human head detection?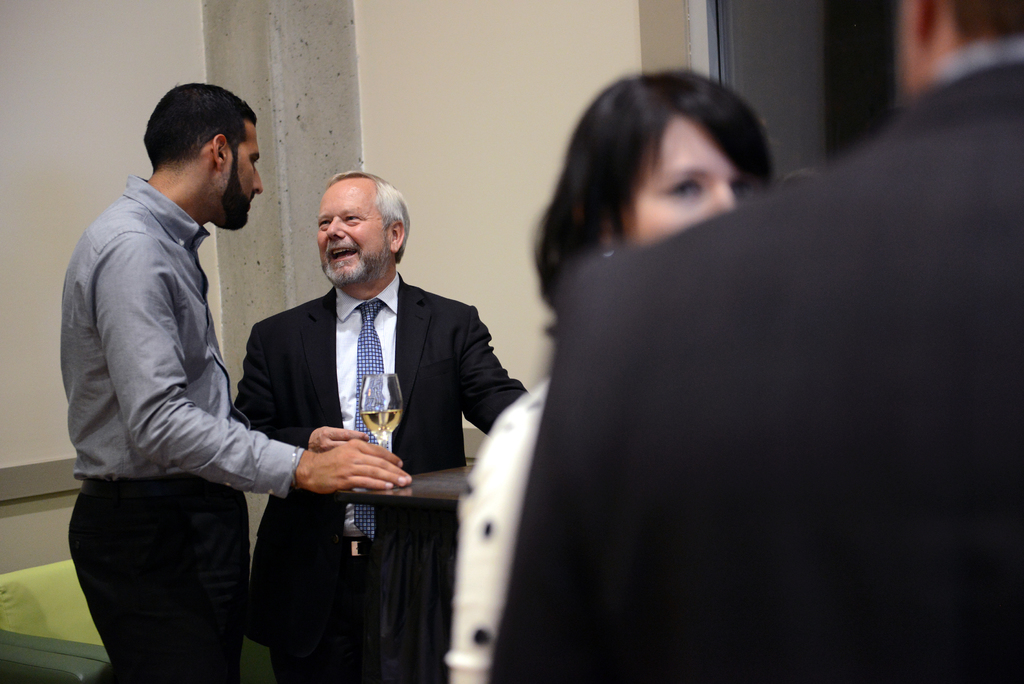
(893, 0, 1023, 103)
